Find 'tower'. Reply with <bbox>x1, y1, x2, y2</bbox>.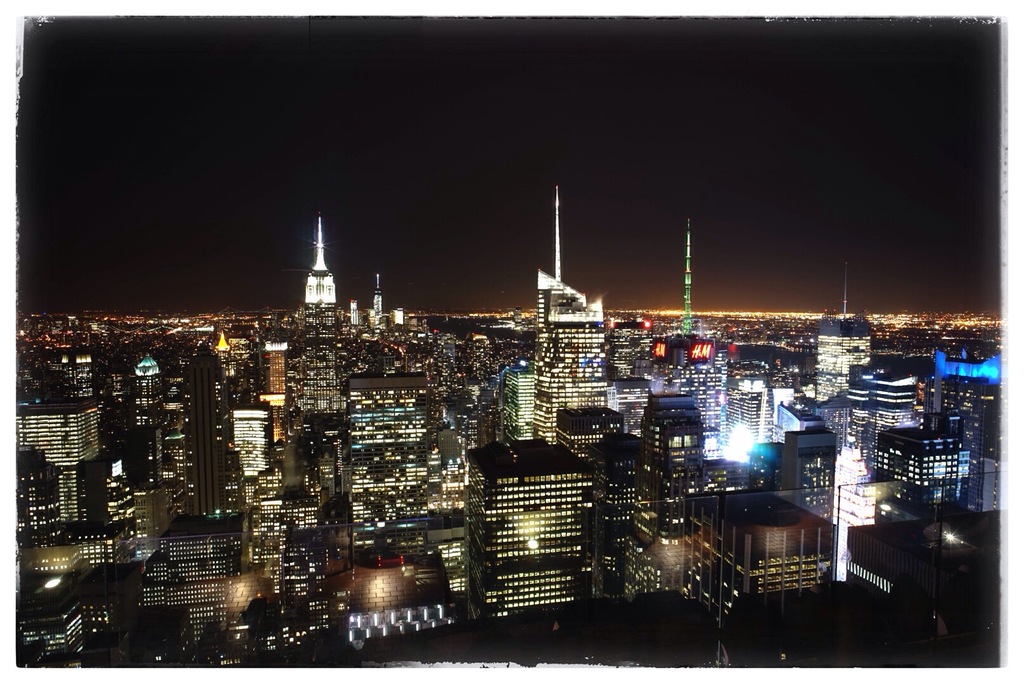
<bbox>637, 385, 706, 493</bbox>.
